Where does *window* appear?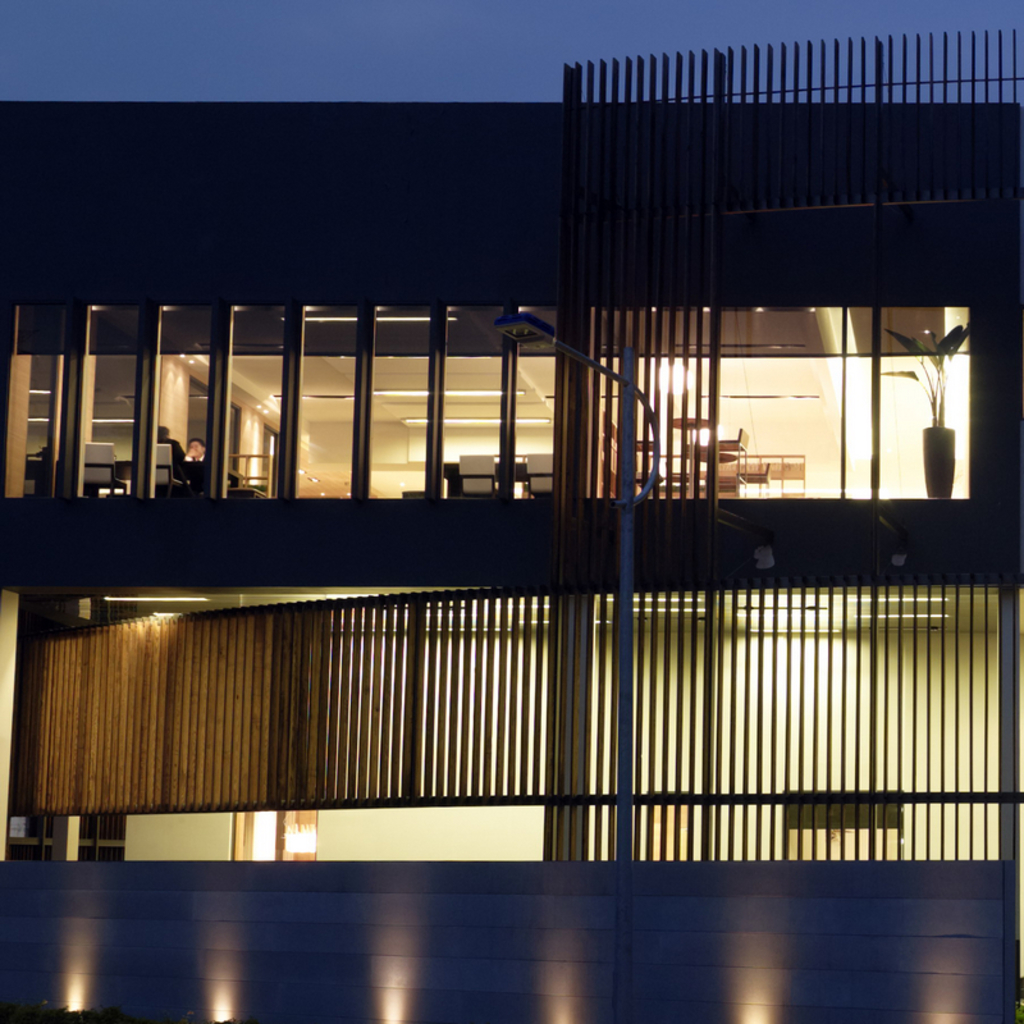
Appears at region(257, 426, 280, 490).
